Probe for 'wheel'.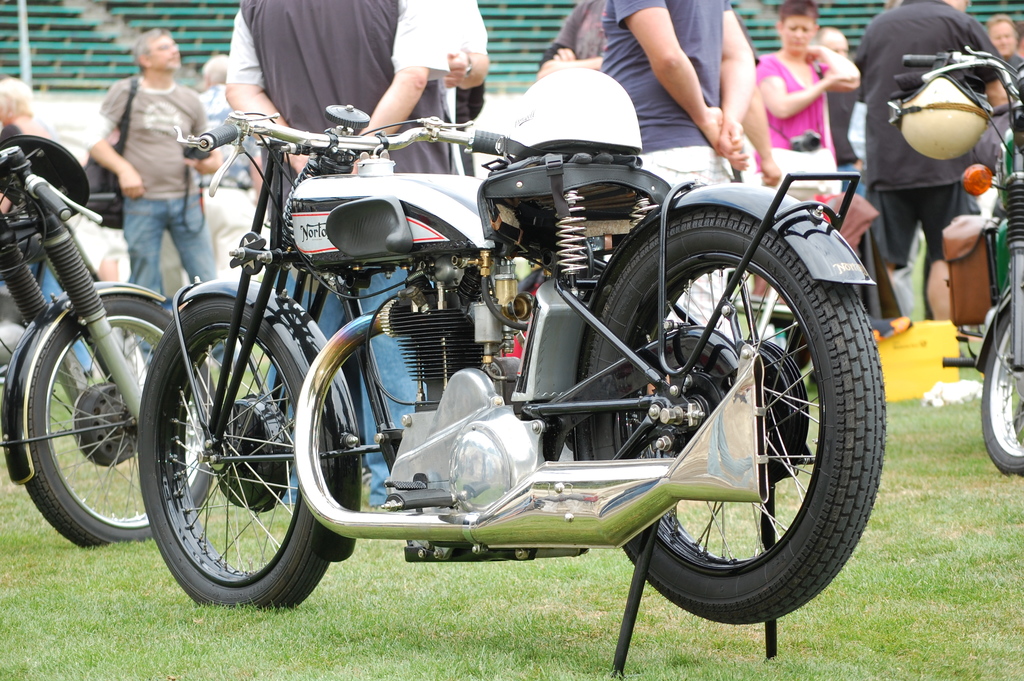
Probe result: [981,304,1023,469].
